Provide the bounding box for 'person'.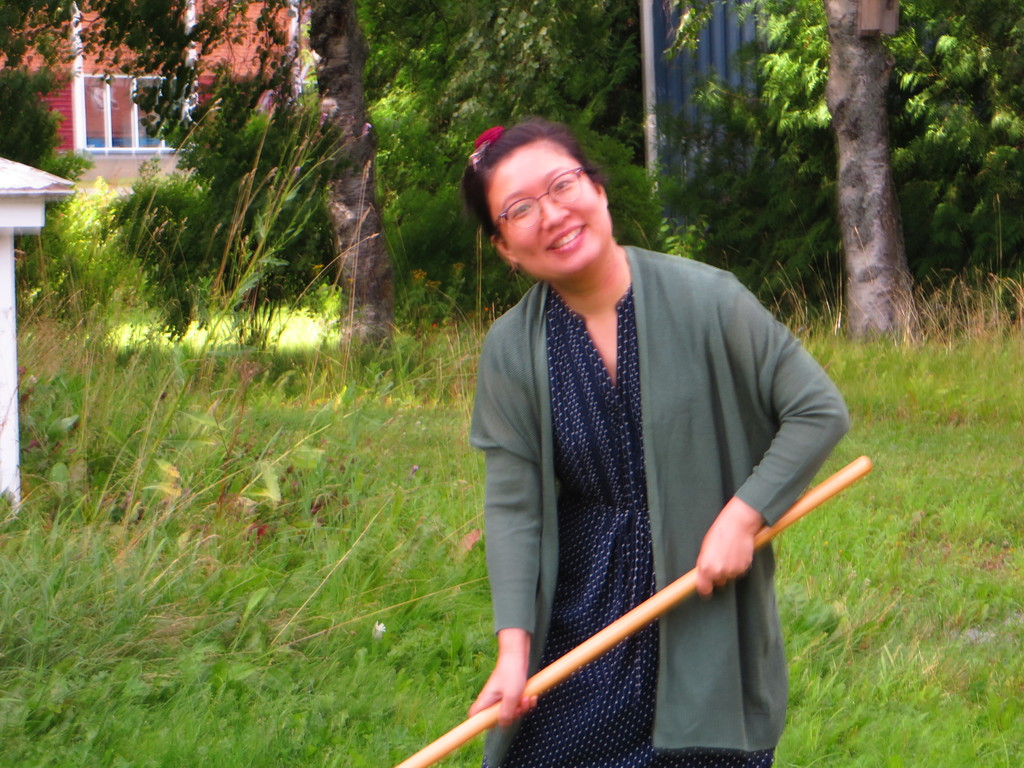
rect(410, 98, 829, 767).
